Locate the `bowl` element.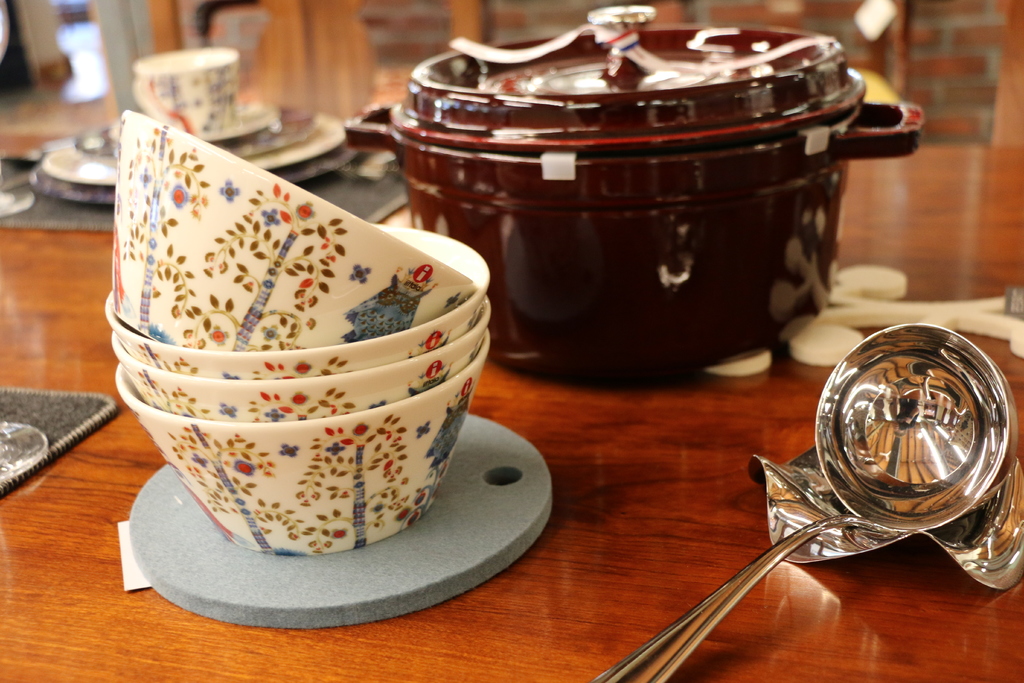
Element bbox: bbox=(115, 306, 489, 423).
